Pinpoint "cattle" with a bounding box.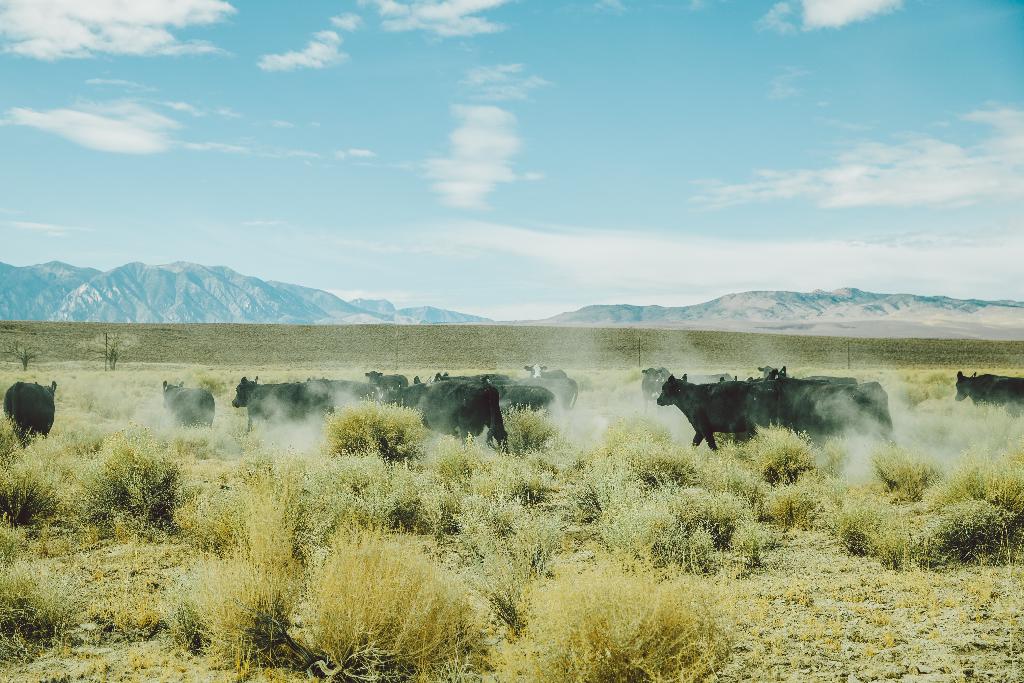
box(634, 365, 668, 415).
